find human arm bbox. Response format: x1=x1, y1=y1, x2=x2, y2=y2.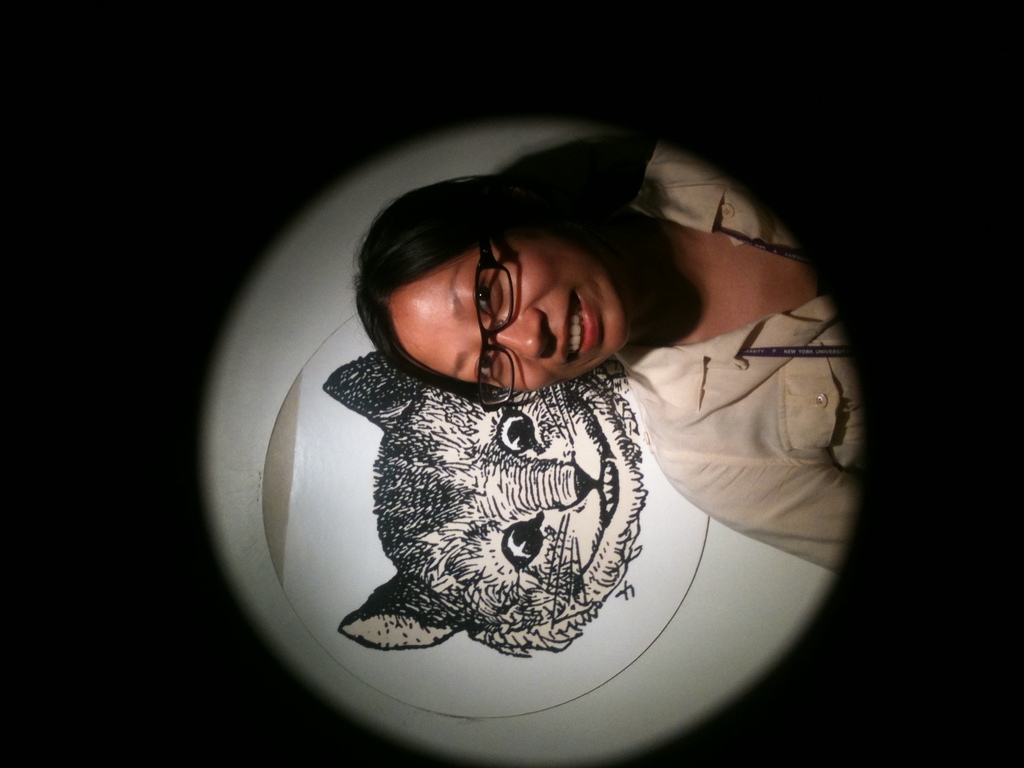
x1=634, y1=458, x2=876, y2=623.
